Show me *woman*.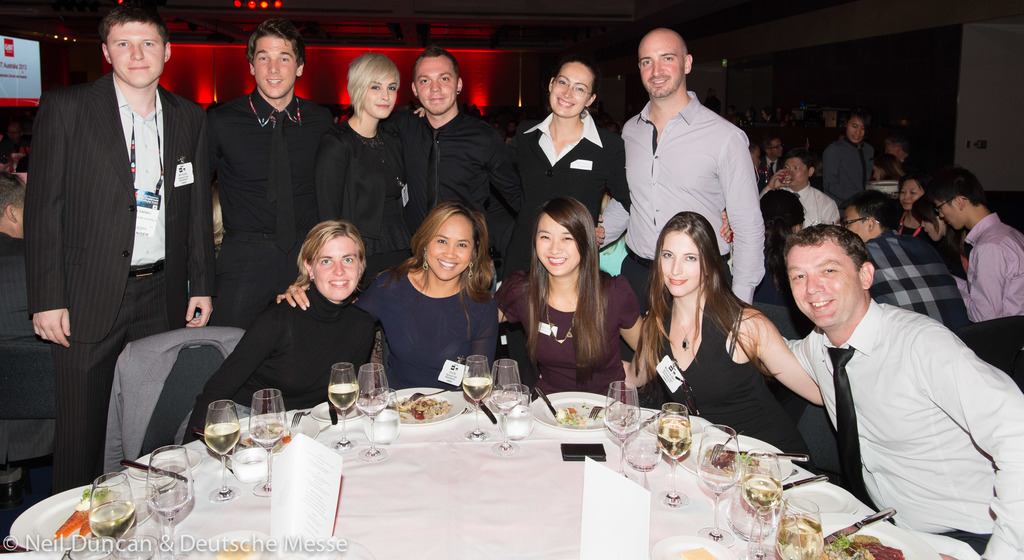
*woman* is here: 276/201/502/388.
